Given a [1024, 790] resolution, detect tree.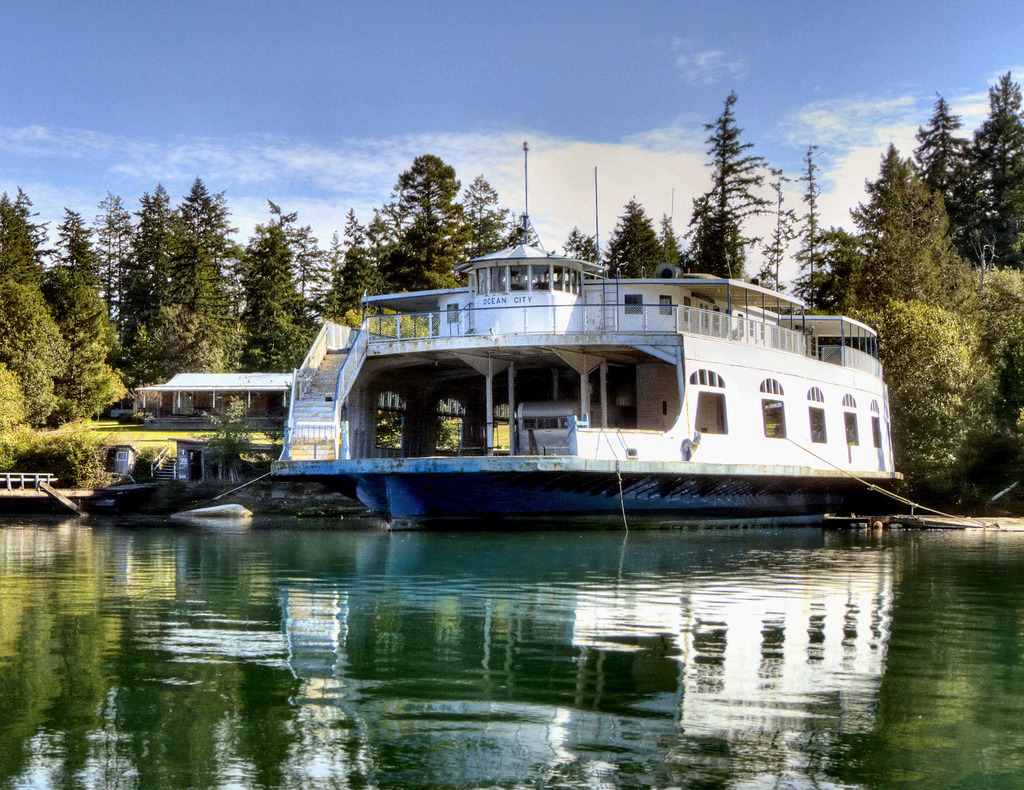
select_region(41, 267, 116, 370).
